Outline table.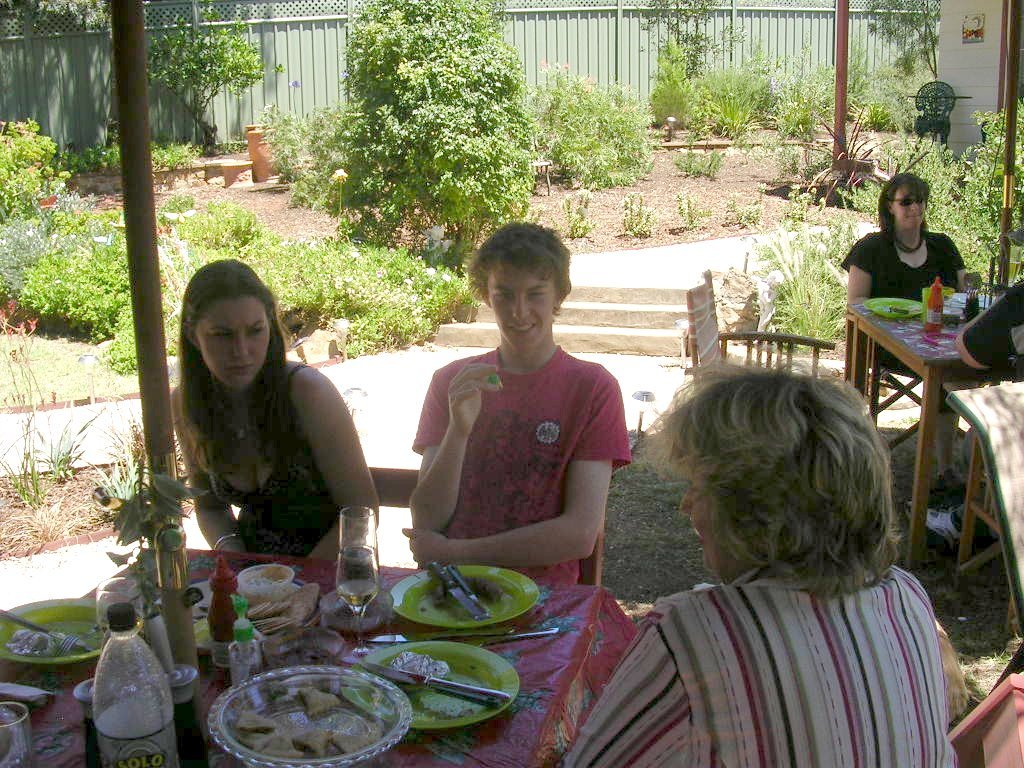
Outline: Rect(0, 544, 655, 767).
